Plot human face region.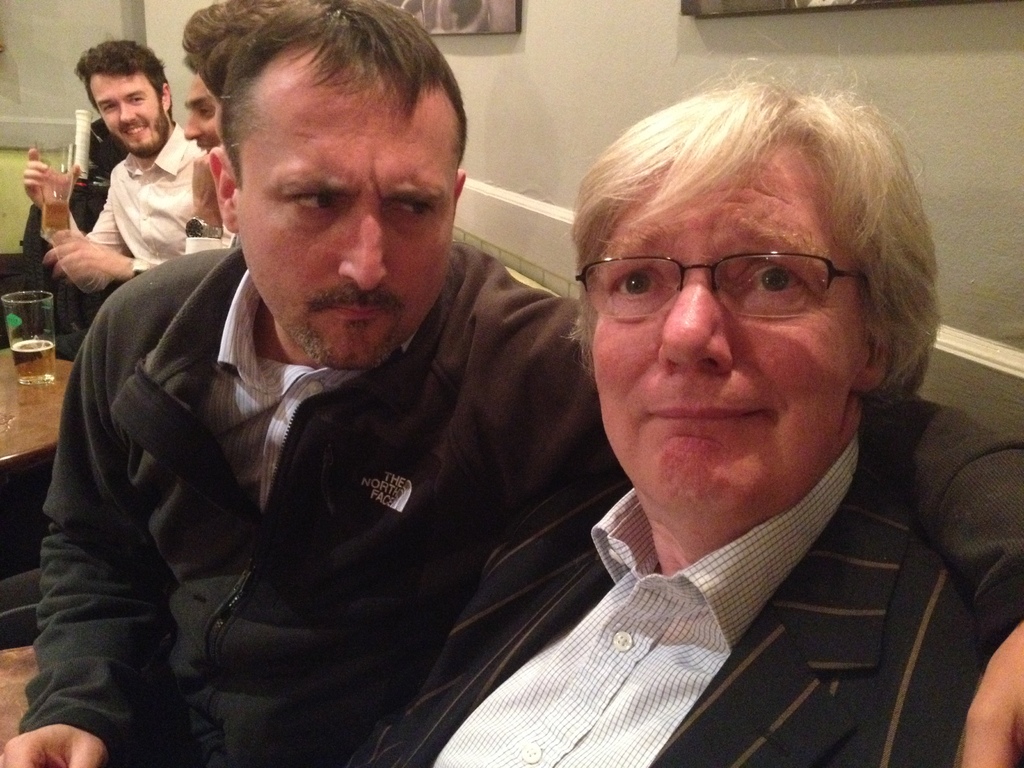
Plotted at (595, 140, 866, 521).
